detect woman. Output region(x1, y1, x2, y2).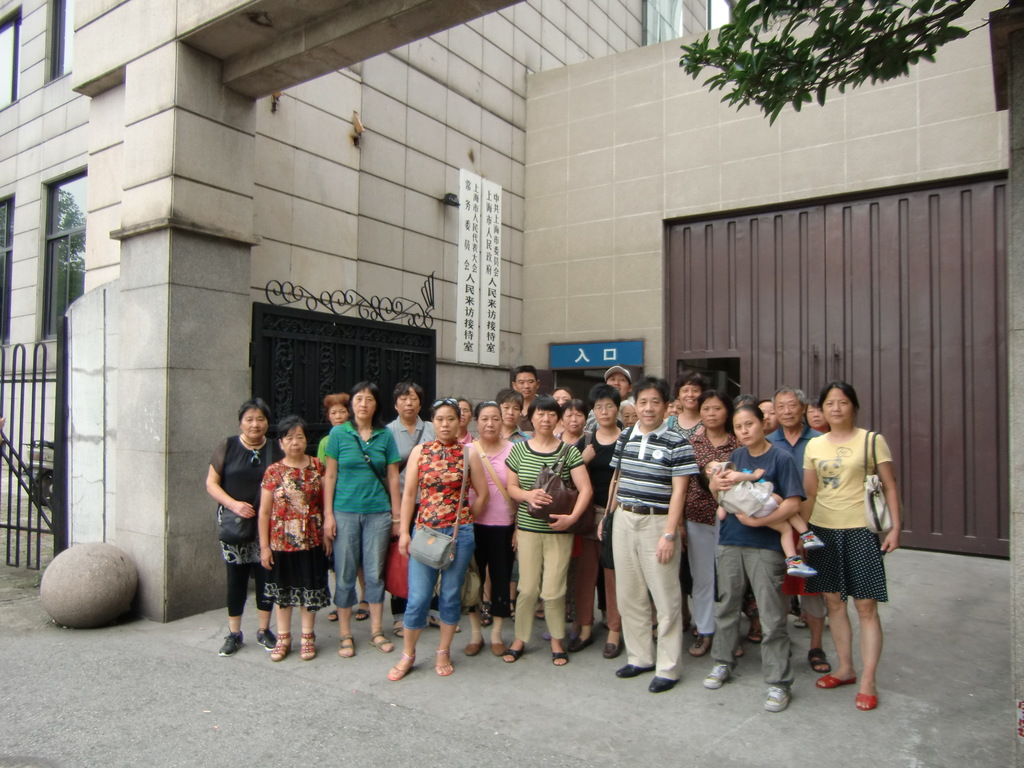
region(457, 402, 472, 450).
